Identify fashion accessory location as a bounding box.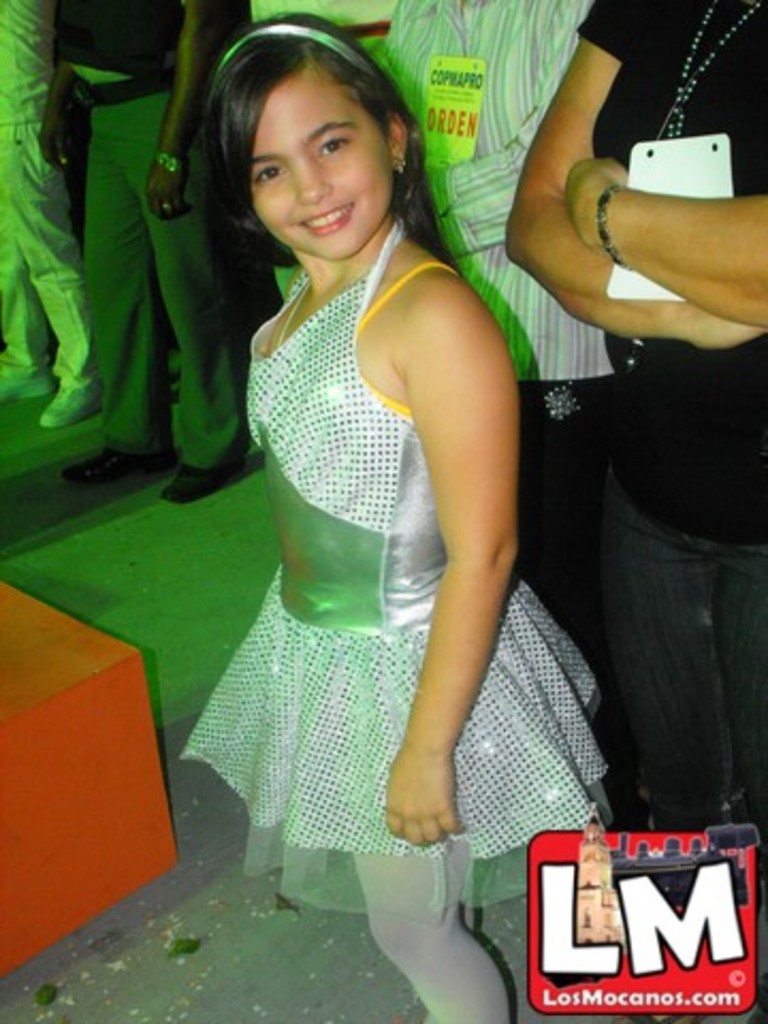
[left=220, top=19, right=395, bottom=96].
